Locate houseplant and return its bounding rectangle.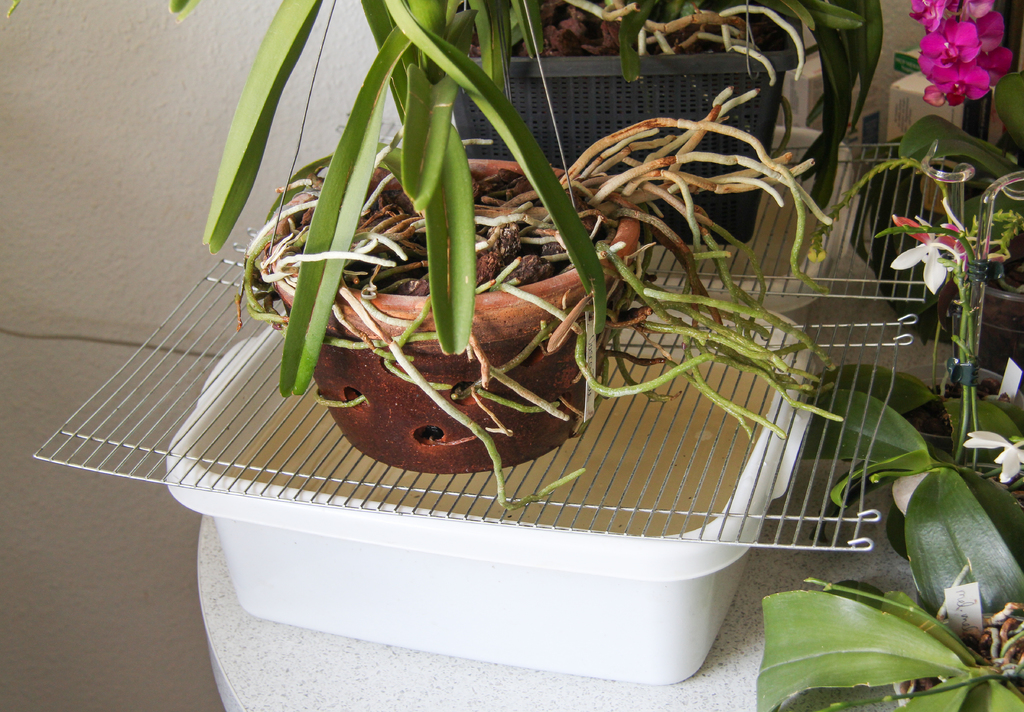
227 104 841 526.
